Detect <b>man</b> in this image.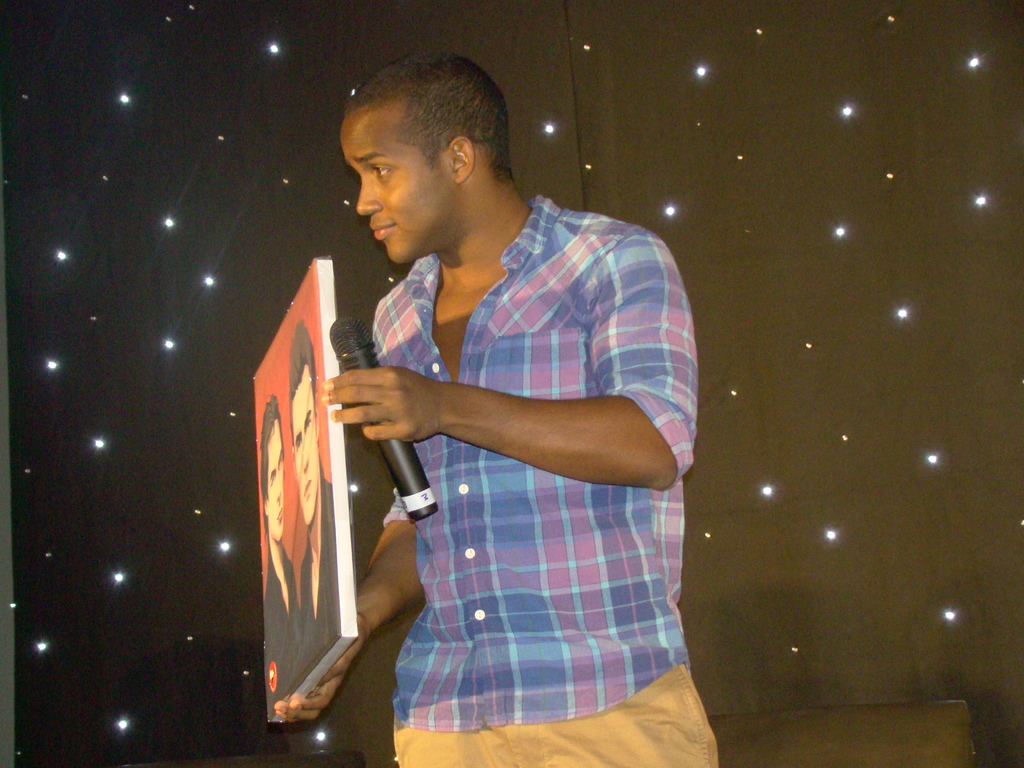
Detection: detection(265, 392, 318, 705).
